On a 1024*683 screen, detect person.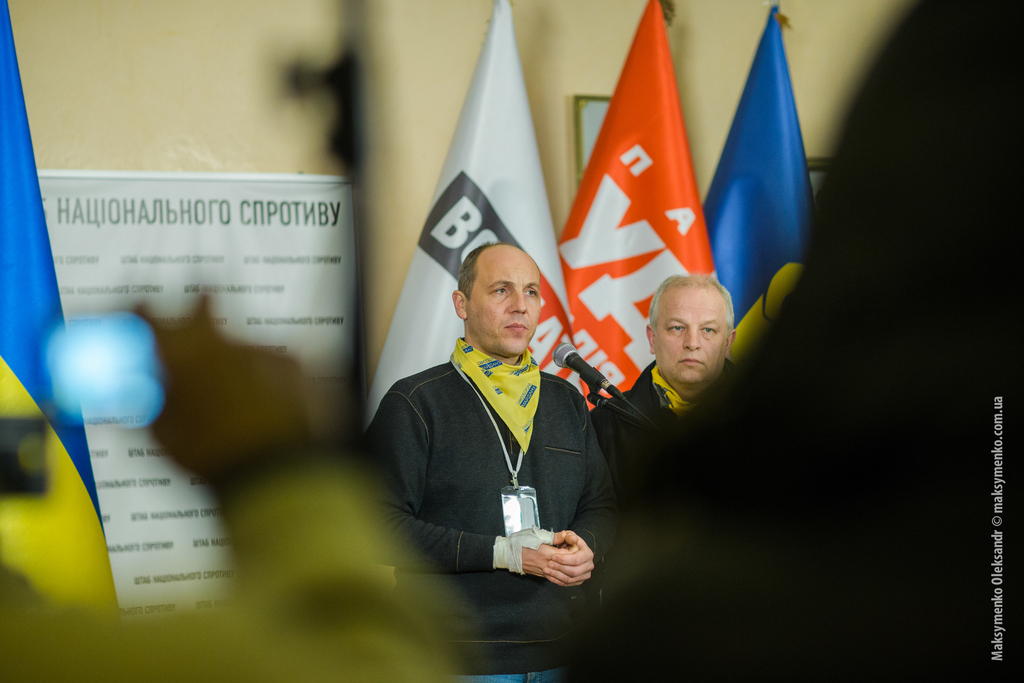
box=[357, 242, 626, 682].
